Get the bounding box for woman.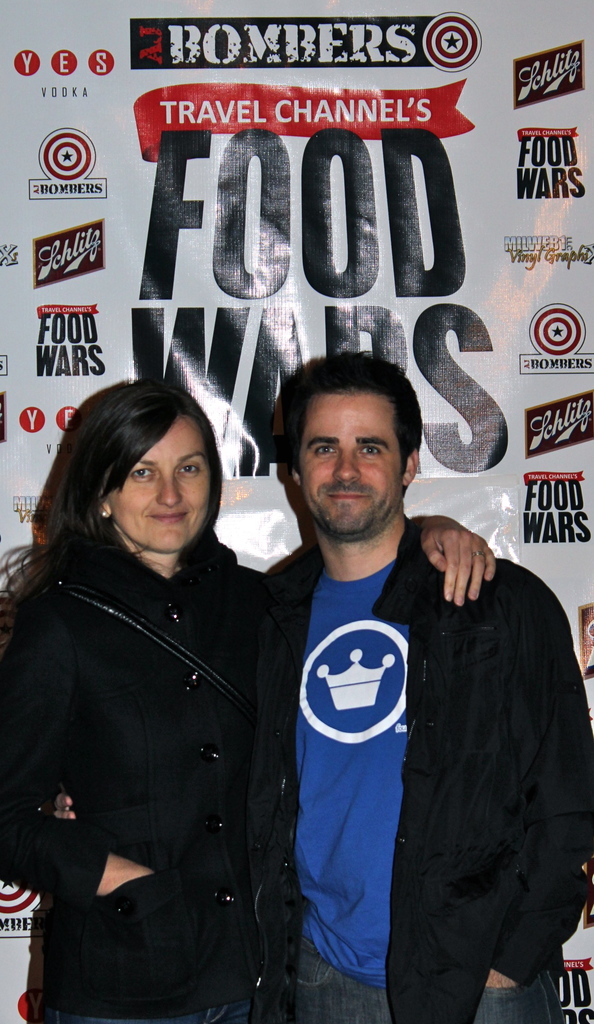
BBox(69, 291, 353, 1023).
